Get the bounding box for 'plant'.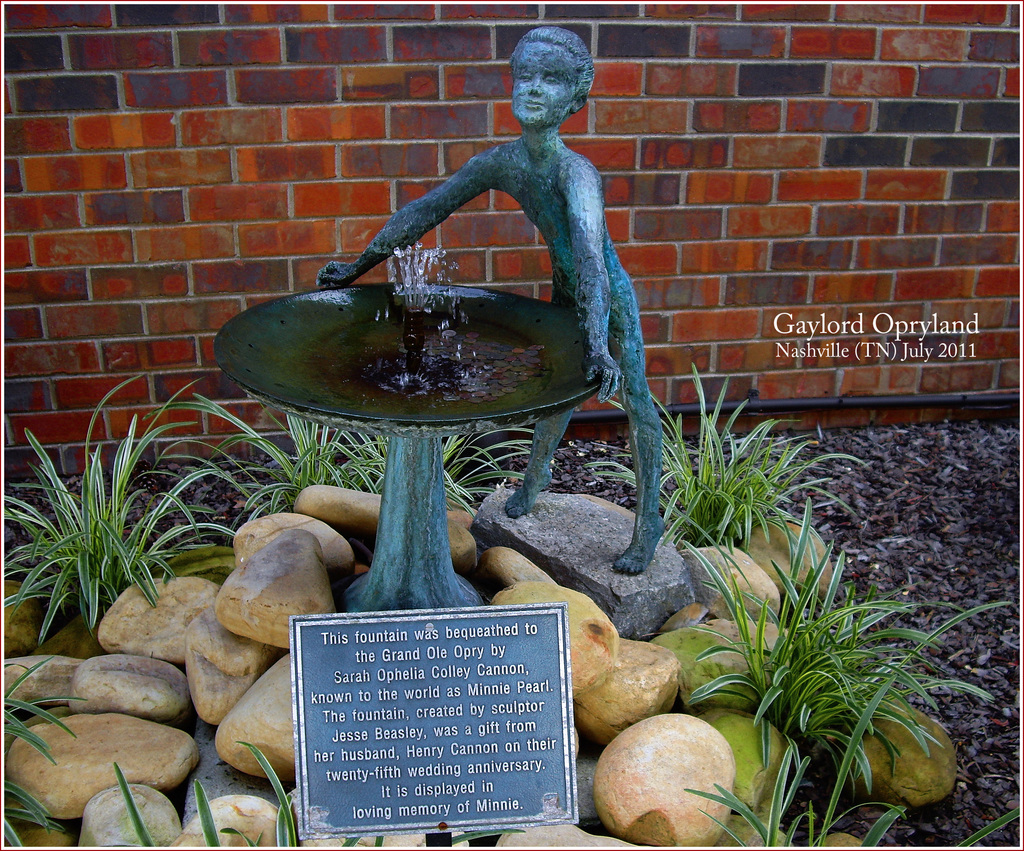
615,353,868,565.
